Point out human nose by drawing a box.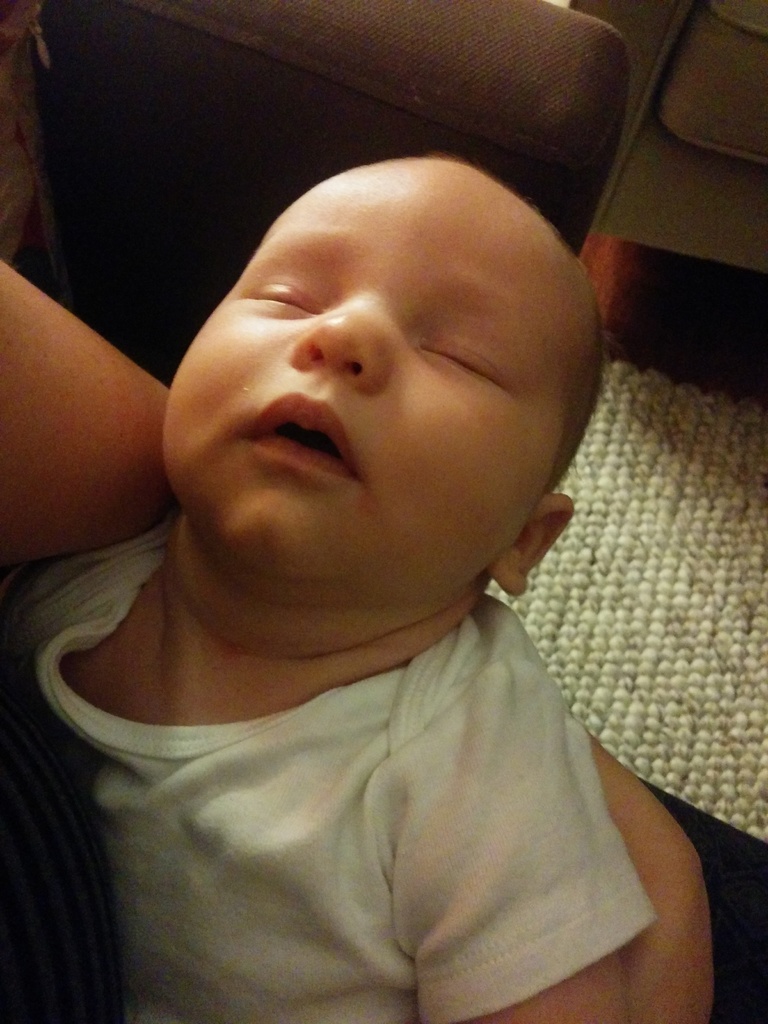
l=284, t=290, r=410, b=390.
